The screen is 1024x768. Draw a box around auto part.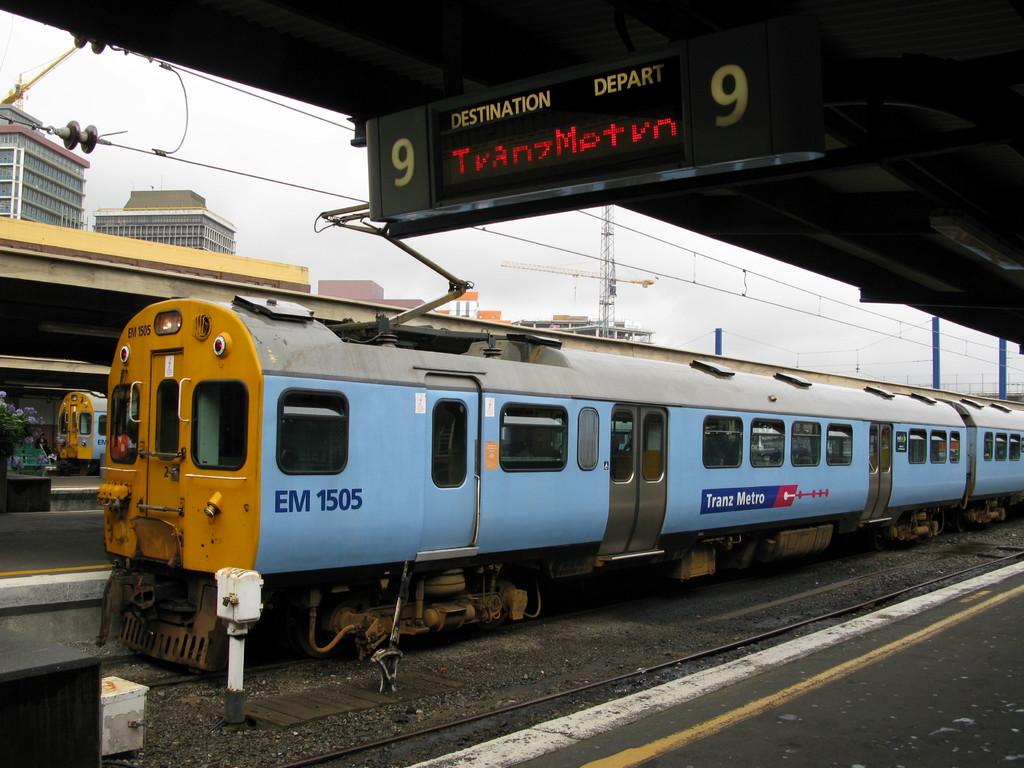
{"left": 271, "top": 388, "right": 342, "bottom": 481}.
